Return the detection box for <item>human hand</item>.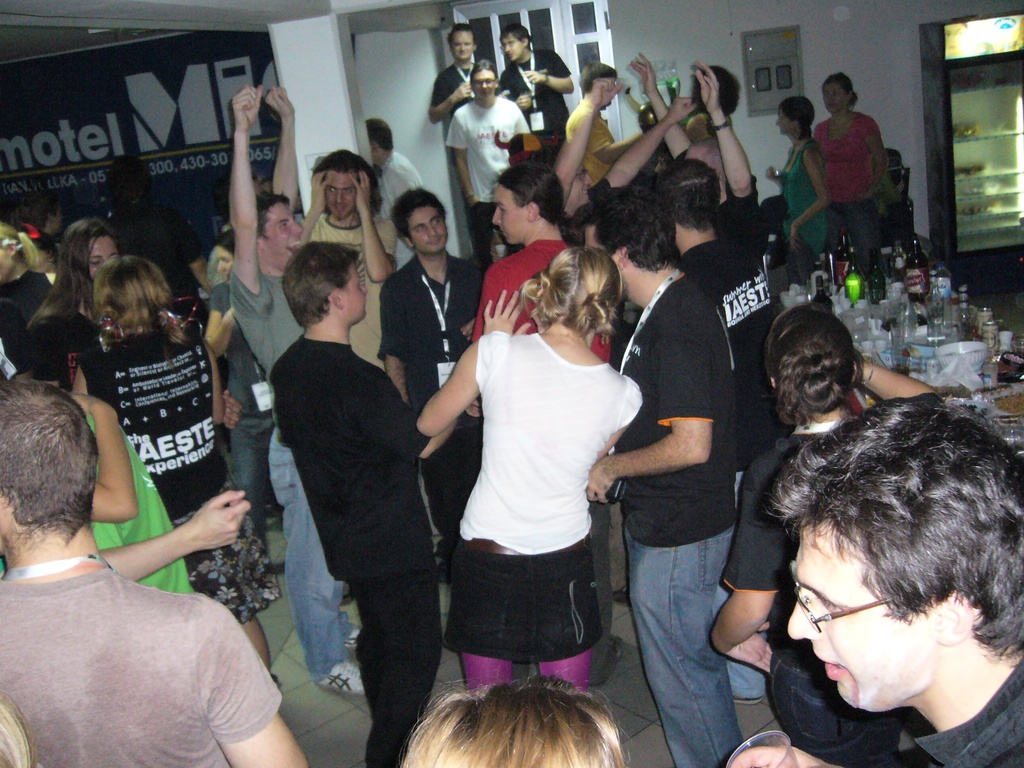
<bbox>726, 619, 772, 675</bbox>.
